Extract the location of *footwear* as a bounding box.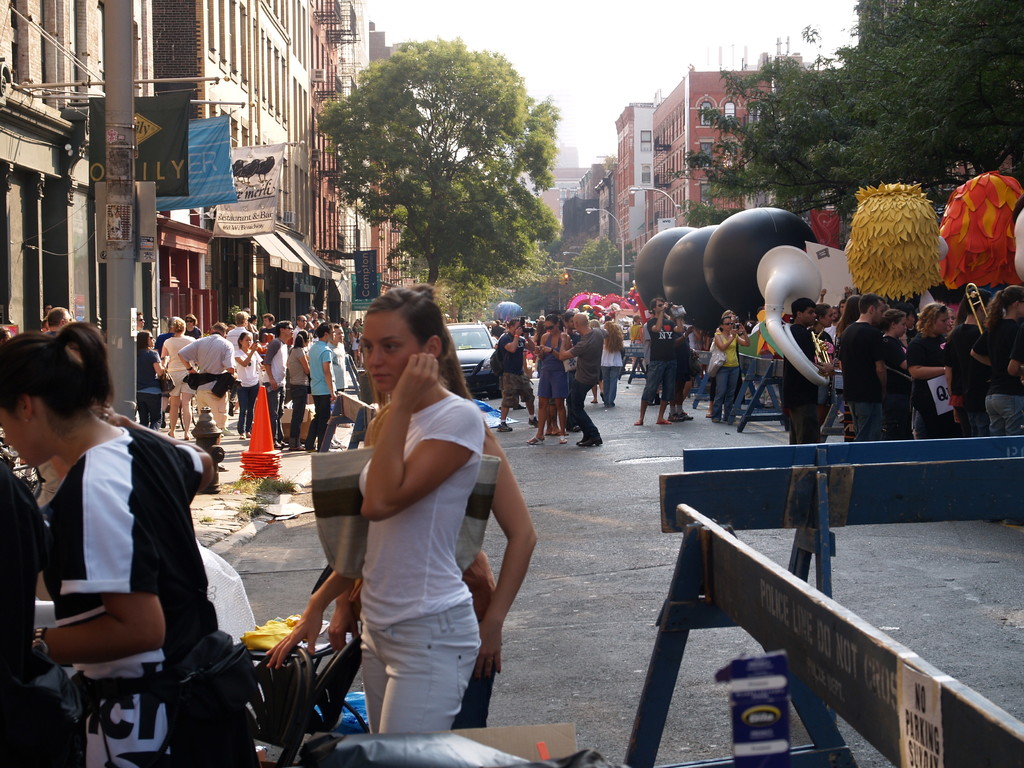
<bbox>499, 423, 511, 431</bbox>.
